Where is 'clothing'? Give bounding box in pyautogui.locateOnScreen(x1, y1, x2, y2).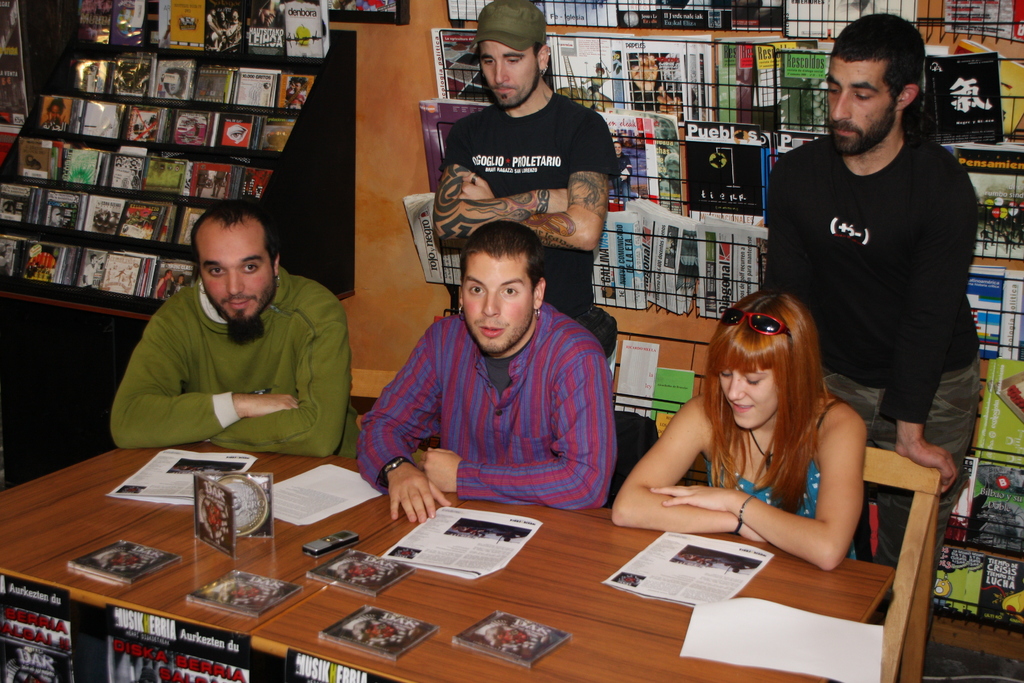
pyautogui.locateOnScreen(447, 90, 617, 315).
